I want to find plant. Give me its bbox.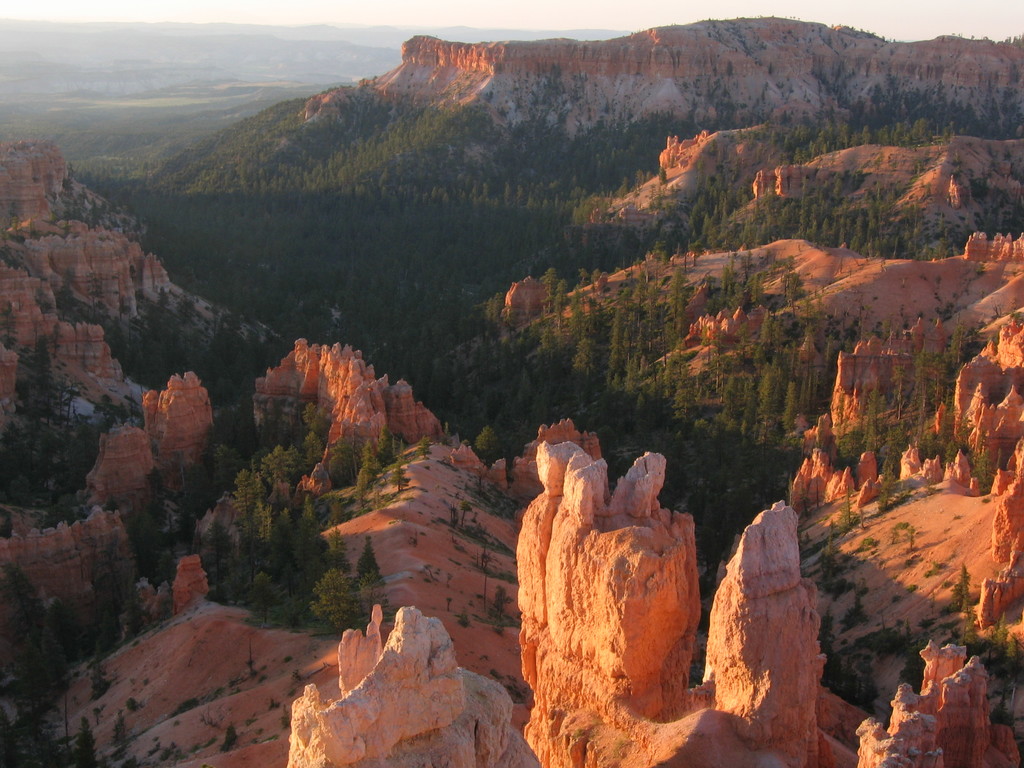
[898, 616, 906, 629].
